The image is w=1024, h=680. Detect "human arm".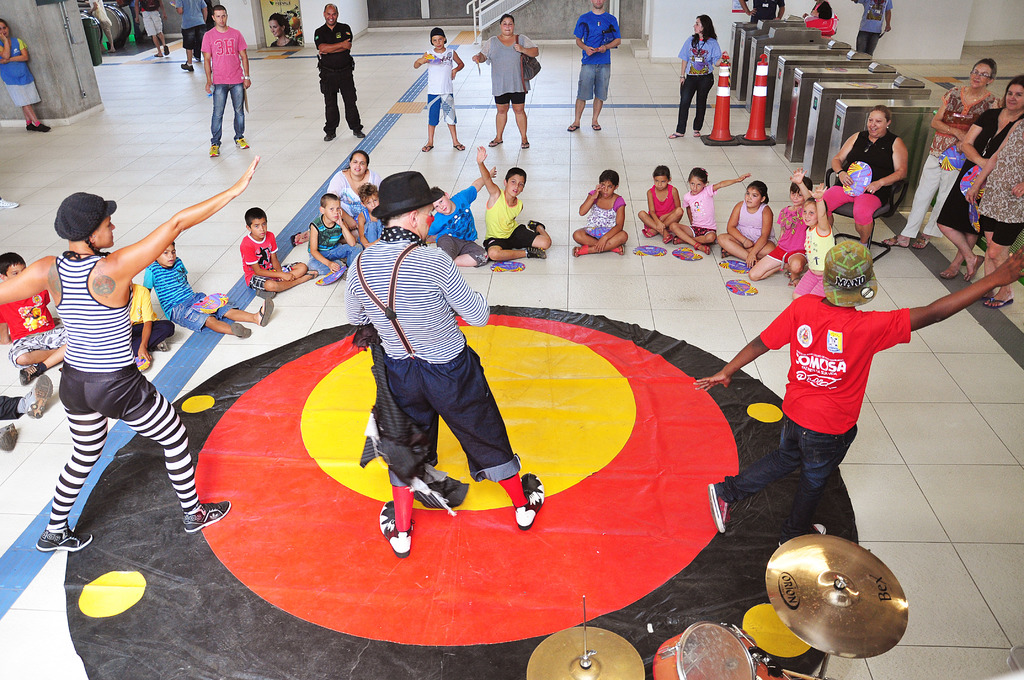
Detection: <bbox>4, 38, 34, 67</bbox>.
